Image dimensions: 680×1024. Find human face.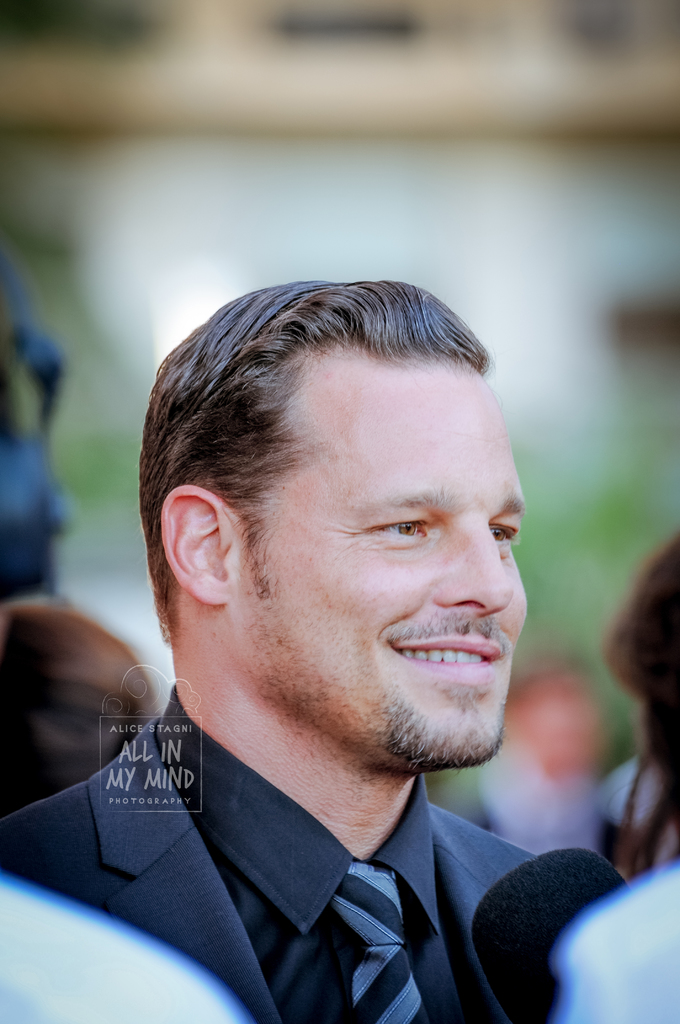
l=221, t=337, r=536, b=767.
